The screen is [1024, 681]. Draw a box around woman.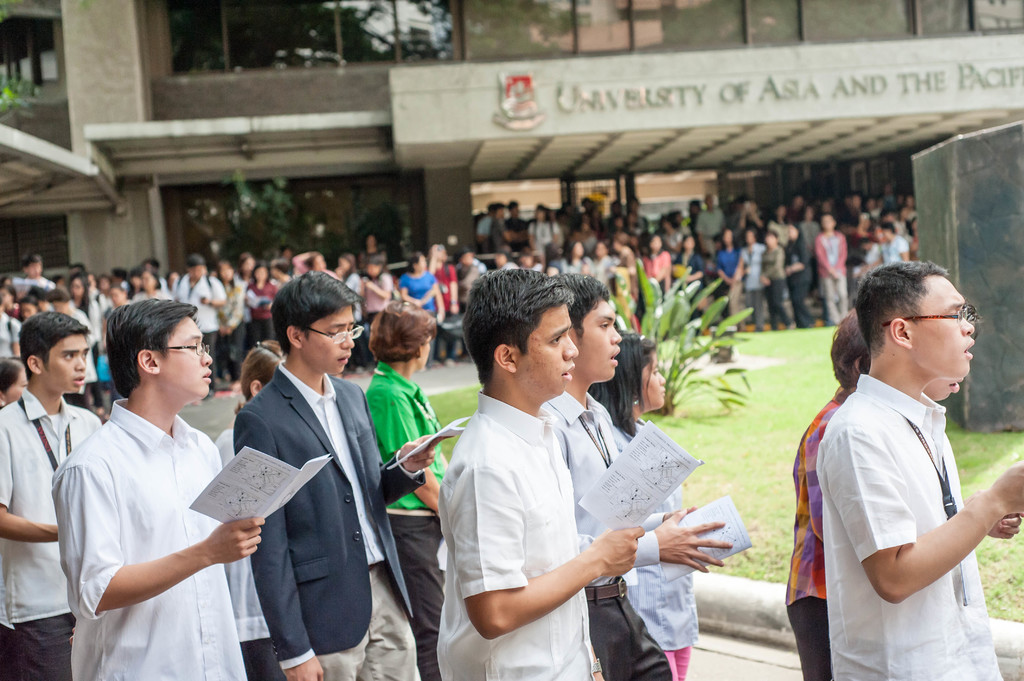
BBox(242, 257, 272, 343).
